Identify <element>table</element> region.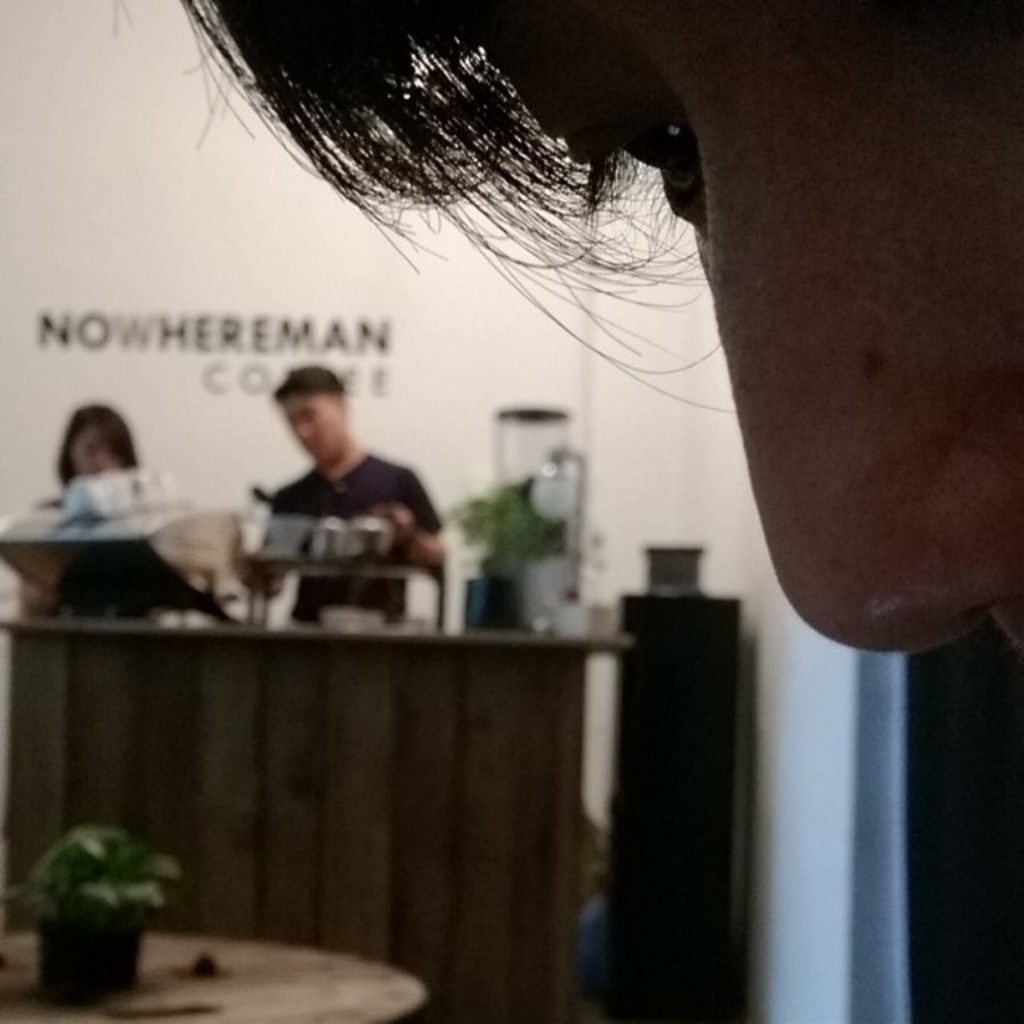
Region: {"x1": 0, "y1": 618, "x2": 632, "y2": 1022}.
